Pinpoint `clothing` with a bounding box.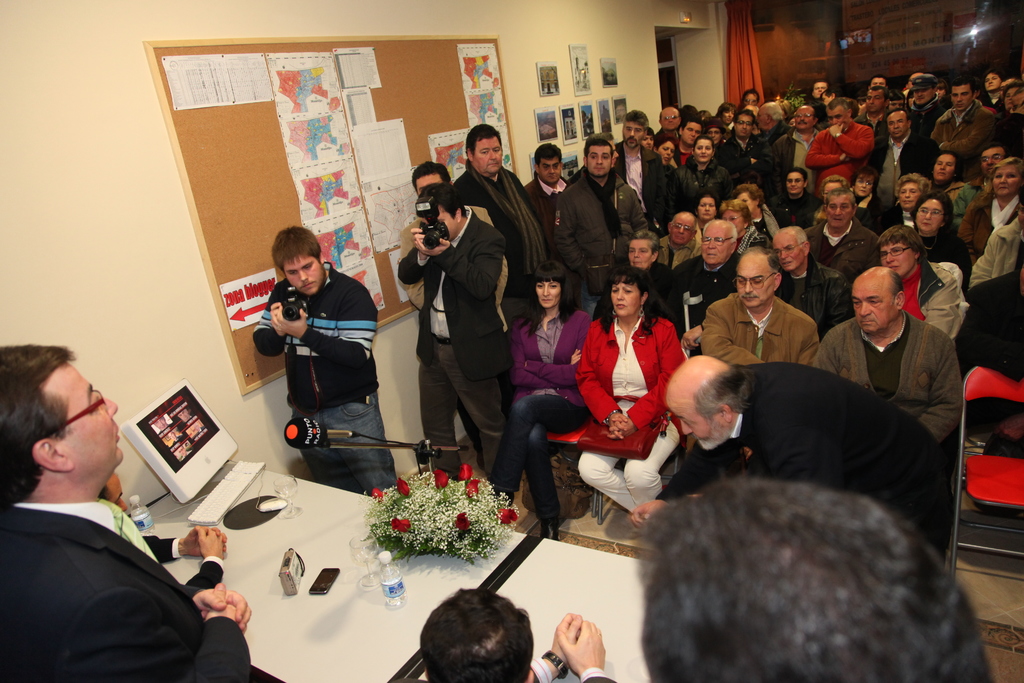
locate(248, 256, 397, 500).
